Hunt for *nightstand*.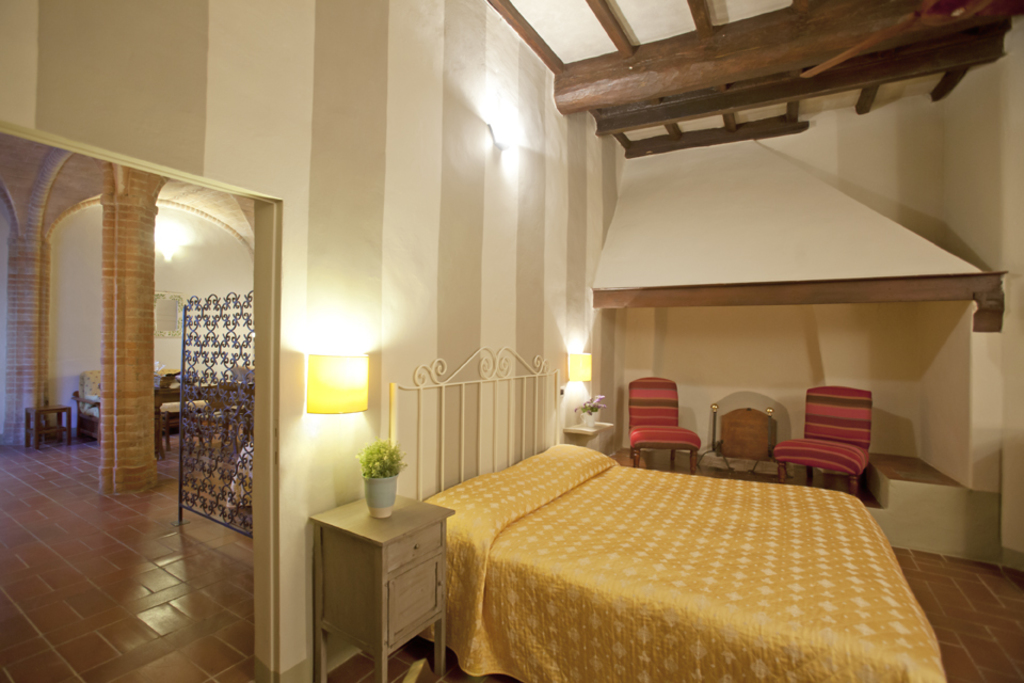
Hunted down at 562, 409, 614, 436.
